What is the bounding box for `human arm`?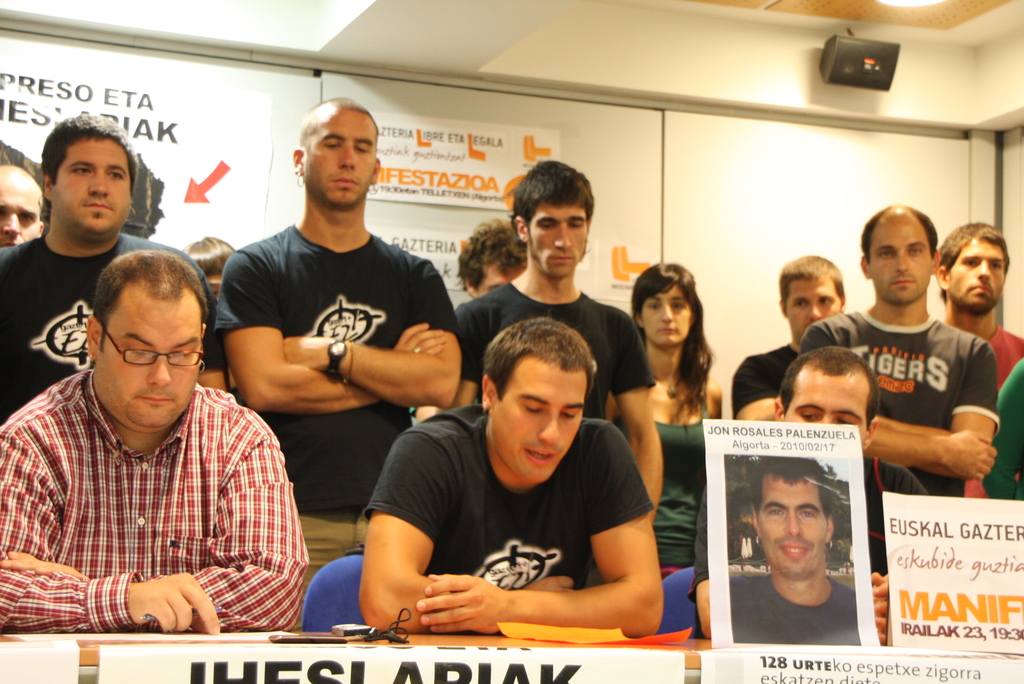
box(2, 416, 316, 633).
